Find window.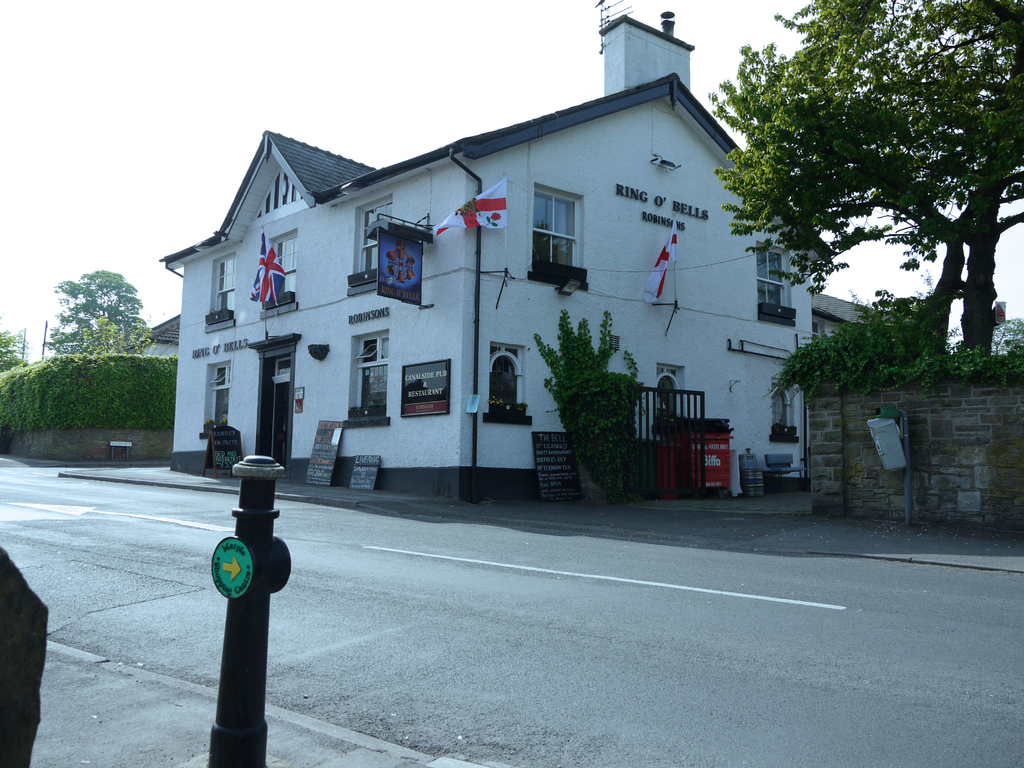
rect(357, 204, 392, 273).
